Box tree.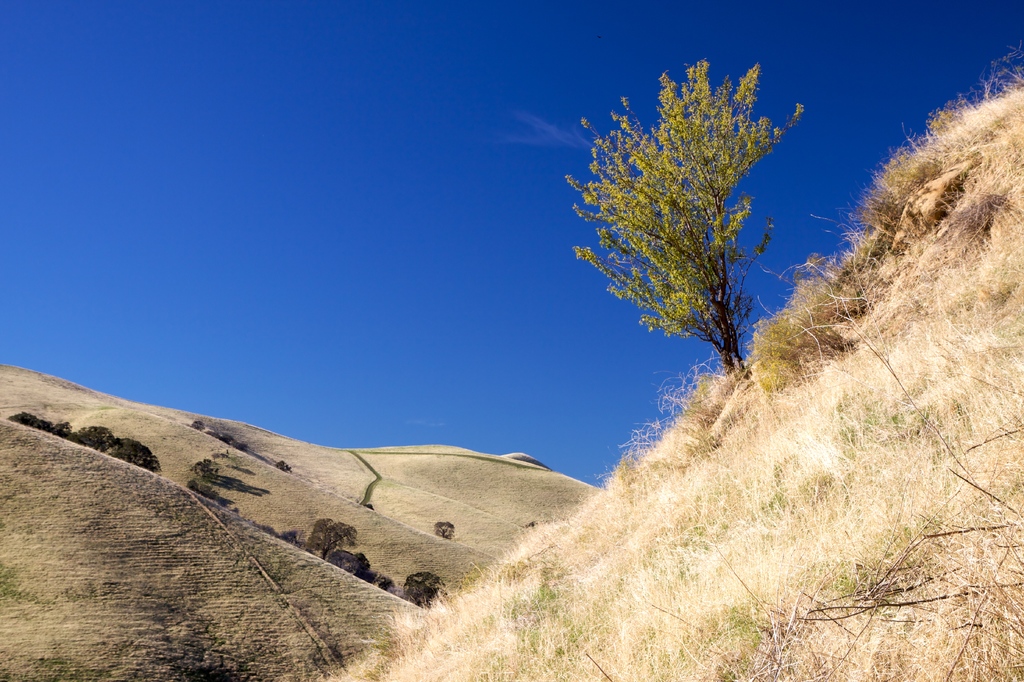
rect(9, 409, 51, 431).
